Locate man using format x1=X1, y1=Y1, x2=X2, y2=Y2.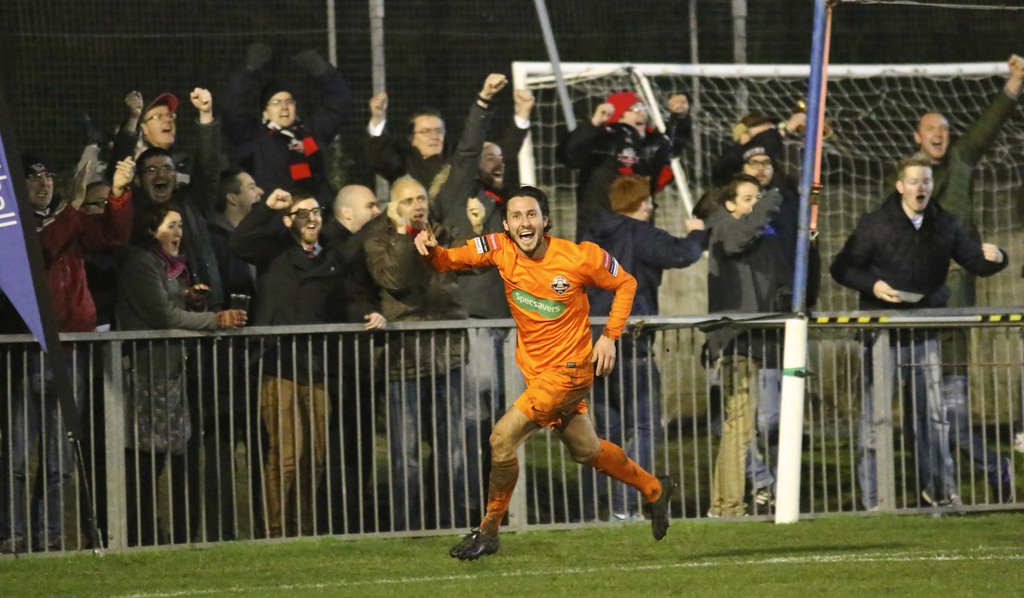
x1=214, y1=44, x2=353, y2=210.
